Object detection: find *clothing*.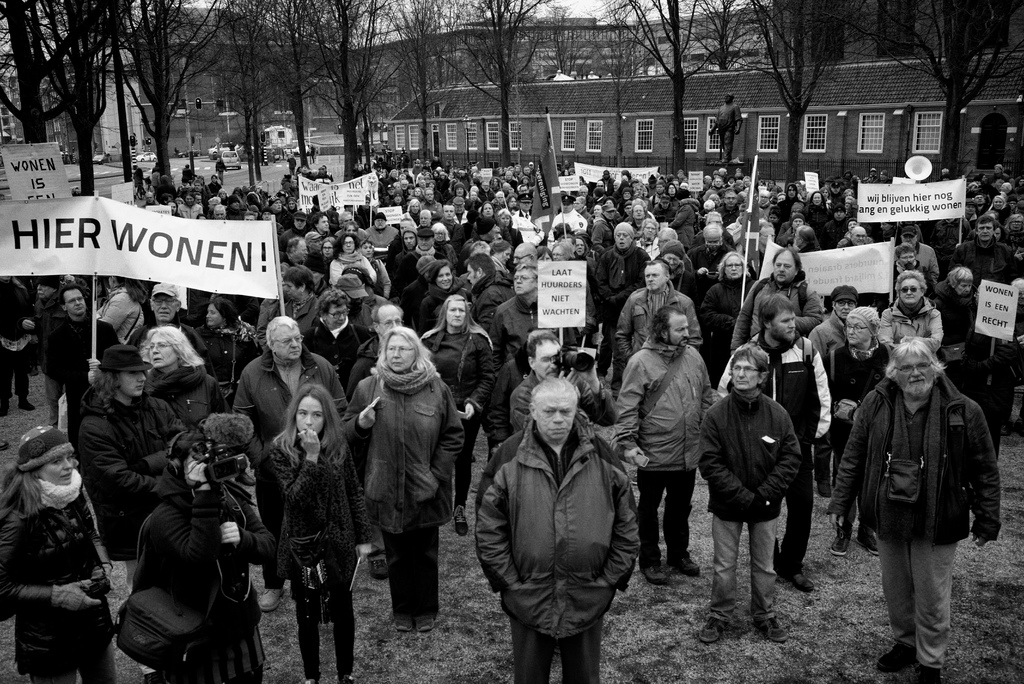
(x1=113, y1=471, x2=295, y2=683).
